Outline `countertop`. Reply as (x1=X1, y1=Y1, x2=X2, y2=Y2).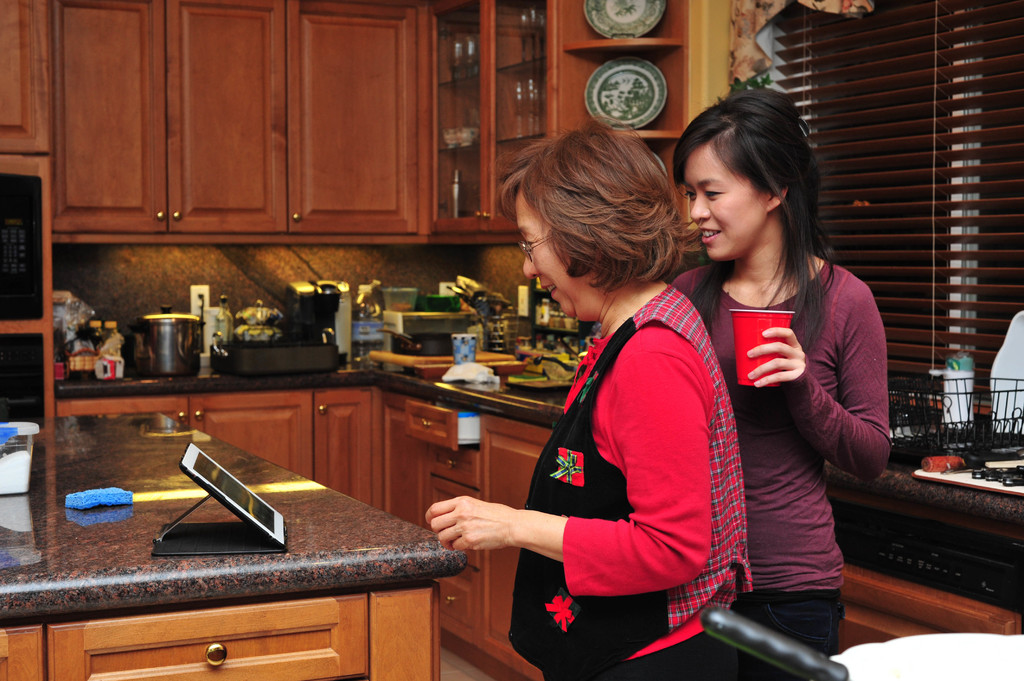
(x1=48, y1=340, x2=1023, y2=680).
